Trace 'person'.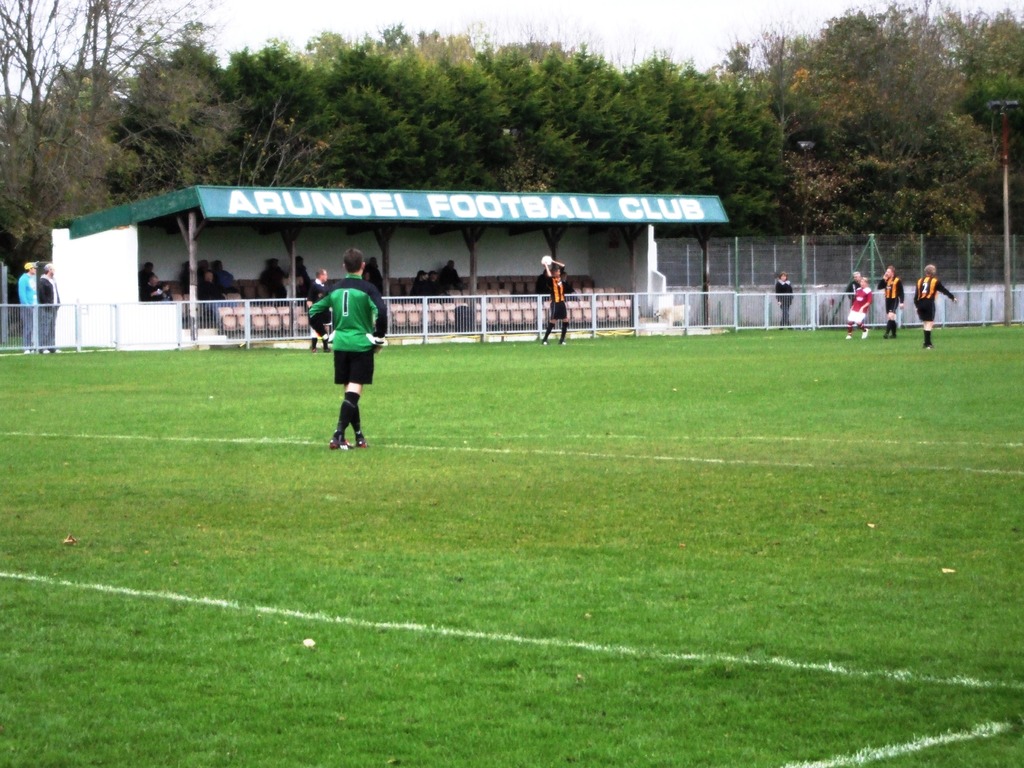
Traced to region(303, 264, 329, 353).
